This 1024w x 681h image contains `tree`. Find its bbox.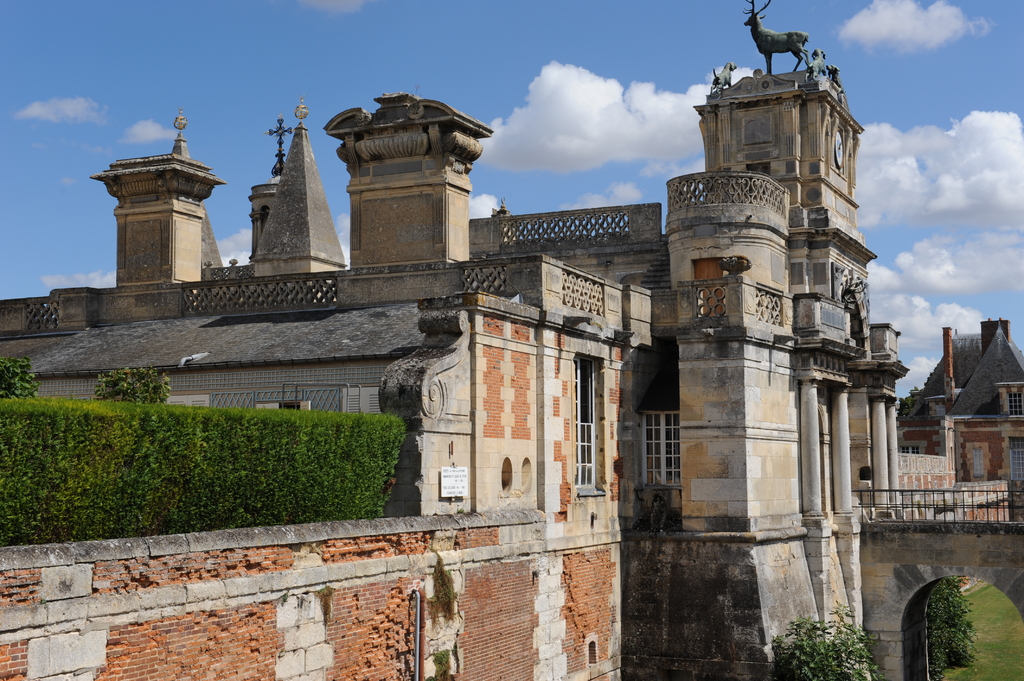
914, 570, 978, 674.
